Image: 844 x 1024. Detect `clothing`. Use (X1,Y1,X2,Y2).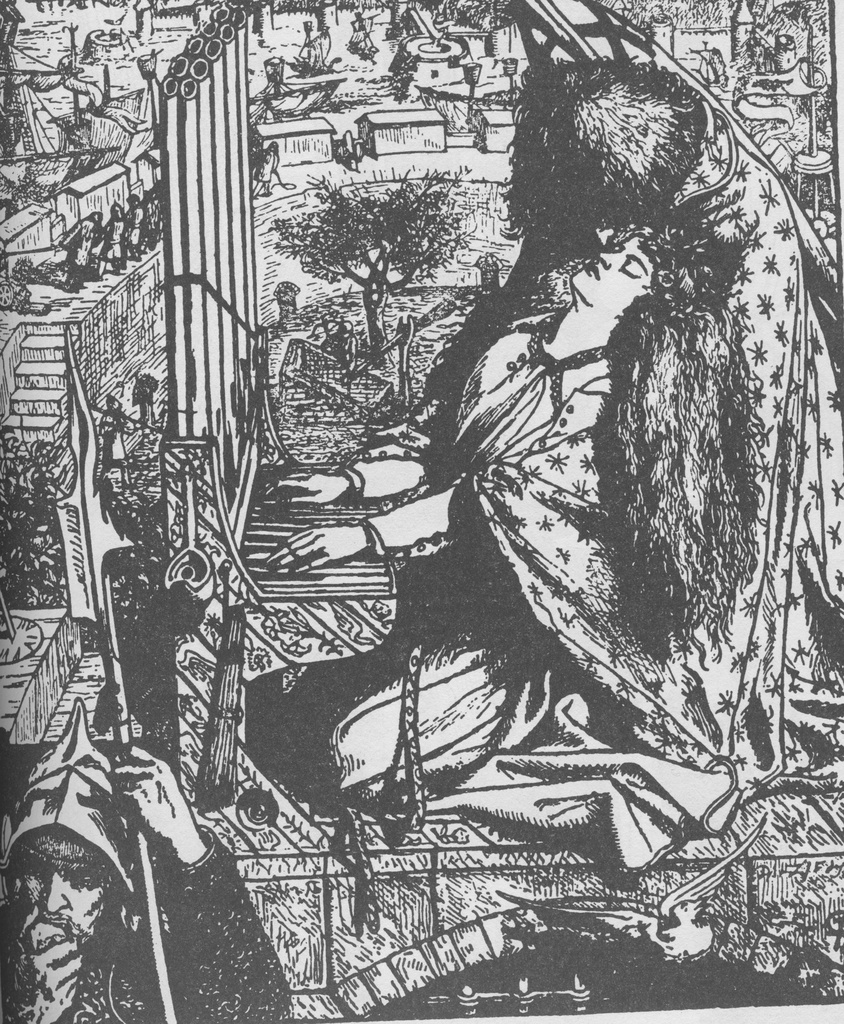
(360,111,843,770).
